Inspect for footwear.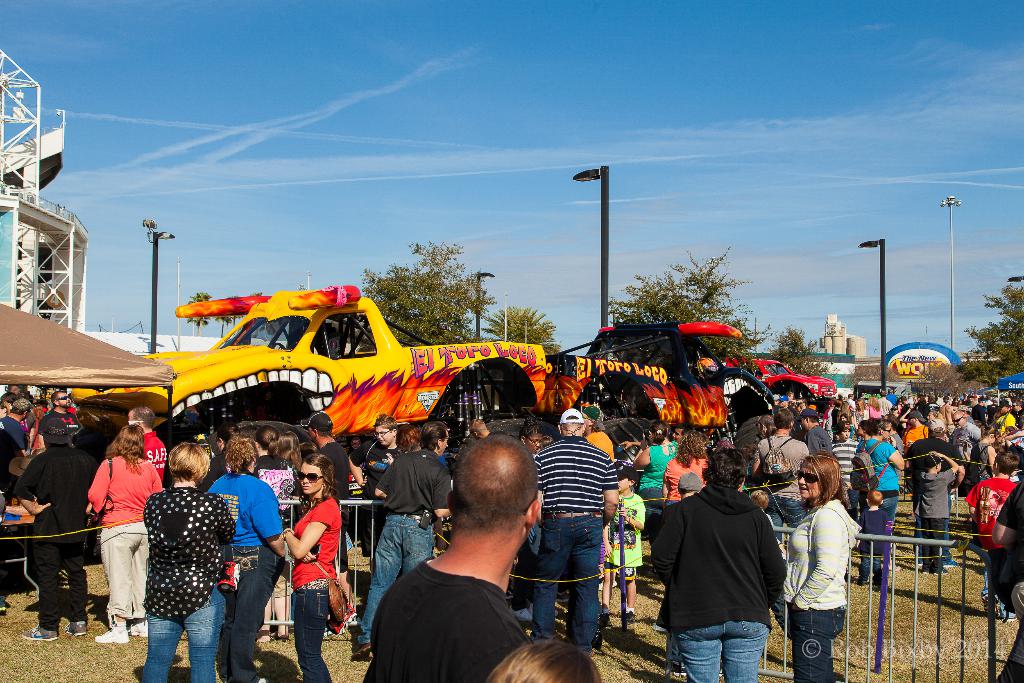
Inspection: pyautogui.locateOnScreen(95, 618, 128, 646).
